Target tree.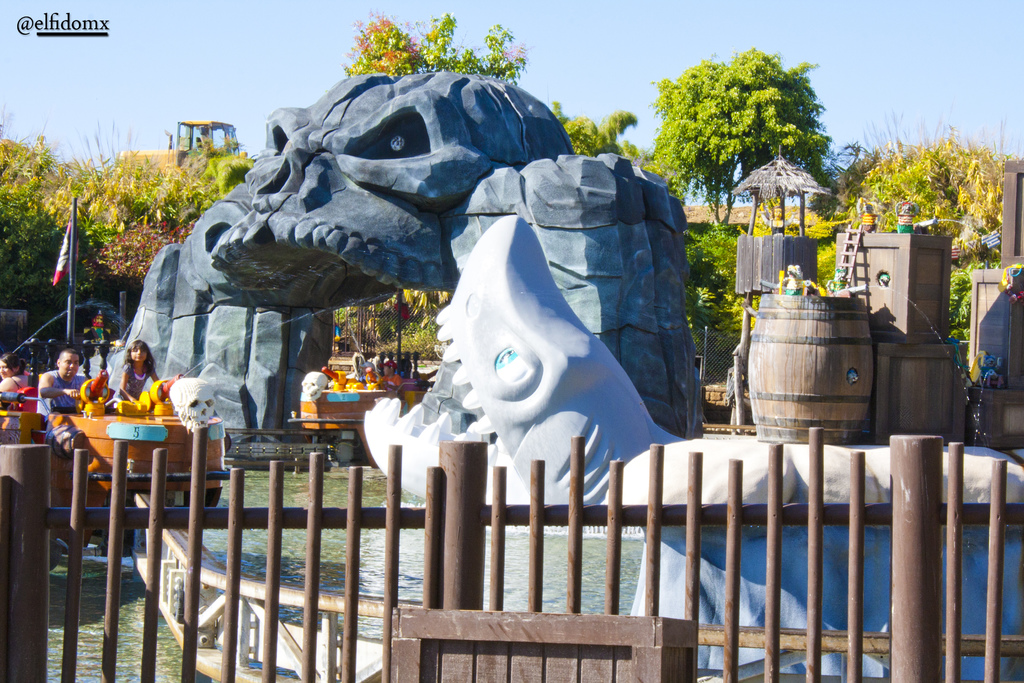
Target region: [0, 107, 257, 340].
